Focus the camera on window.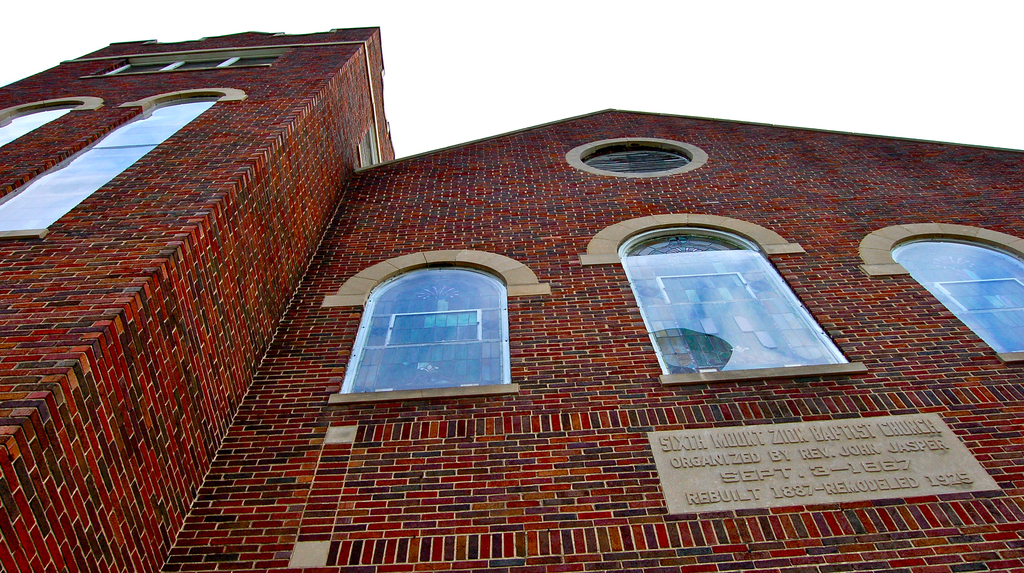
Focus region: (315,248,548,391).
